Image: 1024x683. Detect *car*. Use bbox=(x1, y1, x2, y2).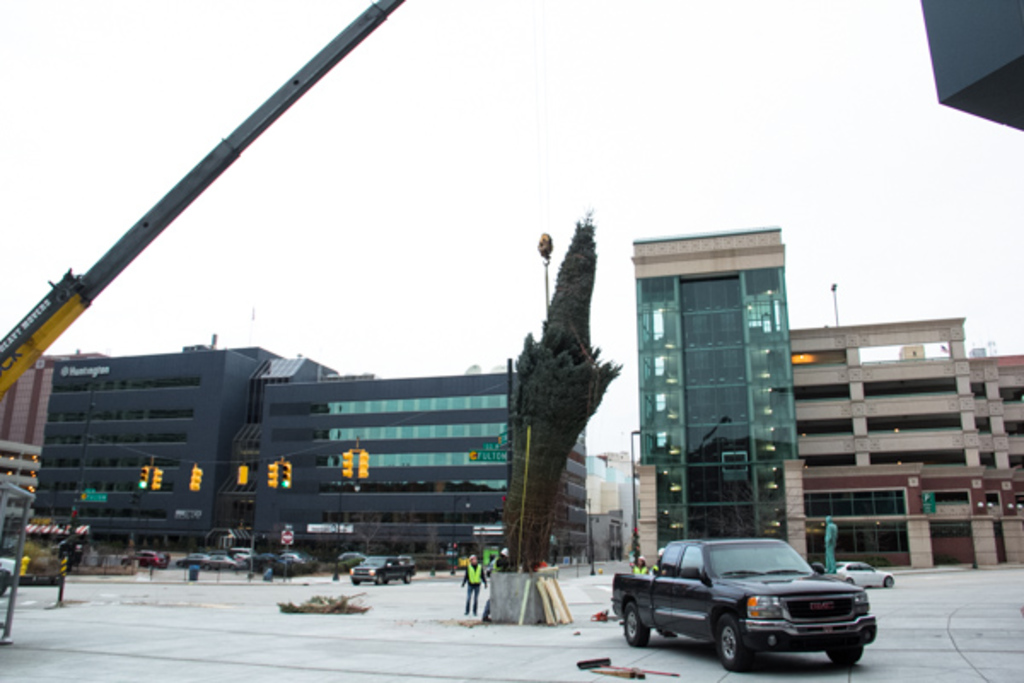
bbox=(348, 552, 415, 584).
